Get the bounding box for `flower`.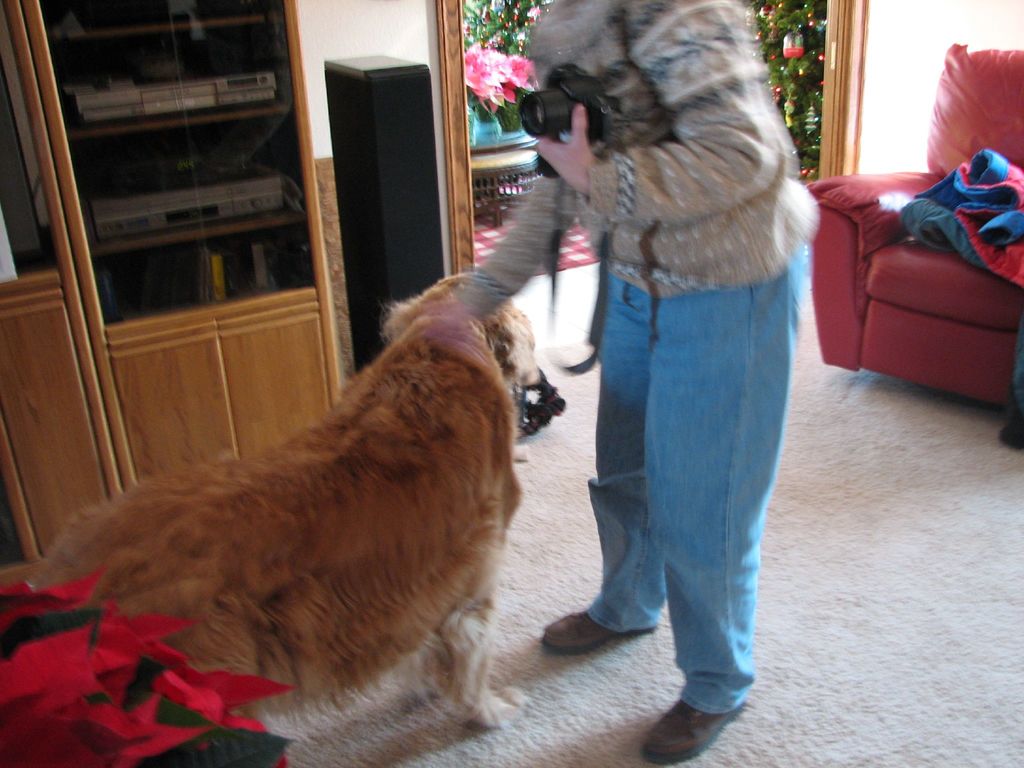
(left=514, top=54, right=530, bottom=81).
